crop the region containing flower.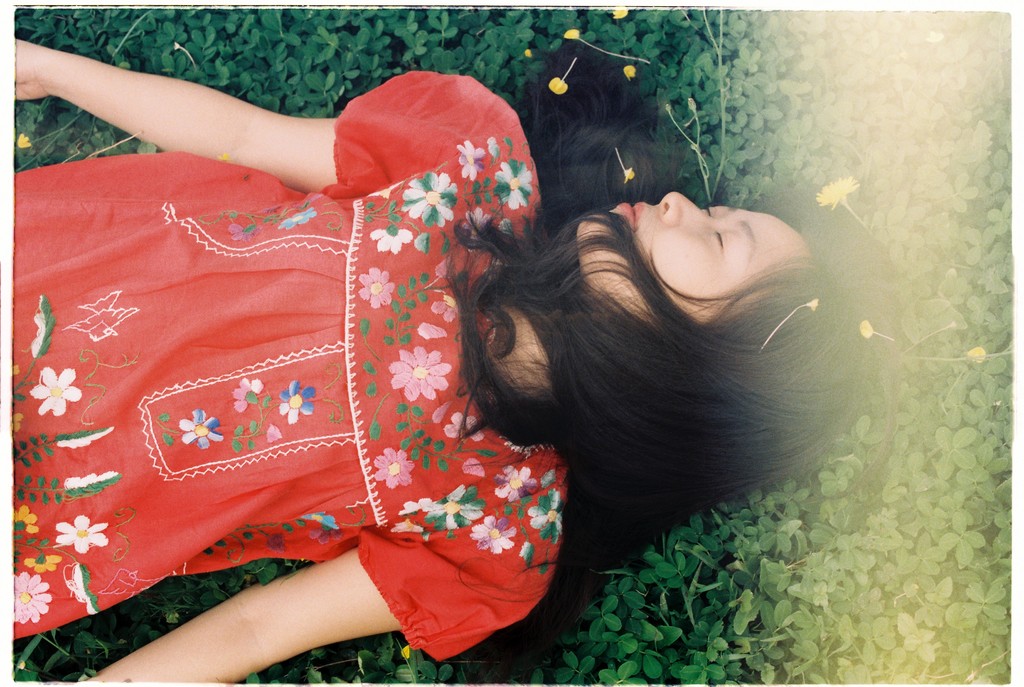
Crop region: box(484, 157, 534, 209).
